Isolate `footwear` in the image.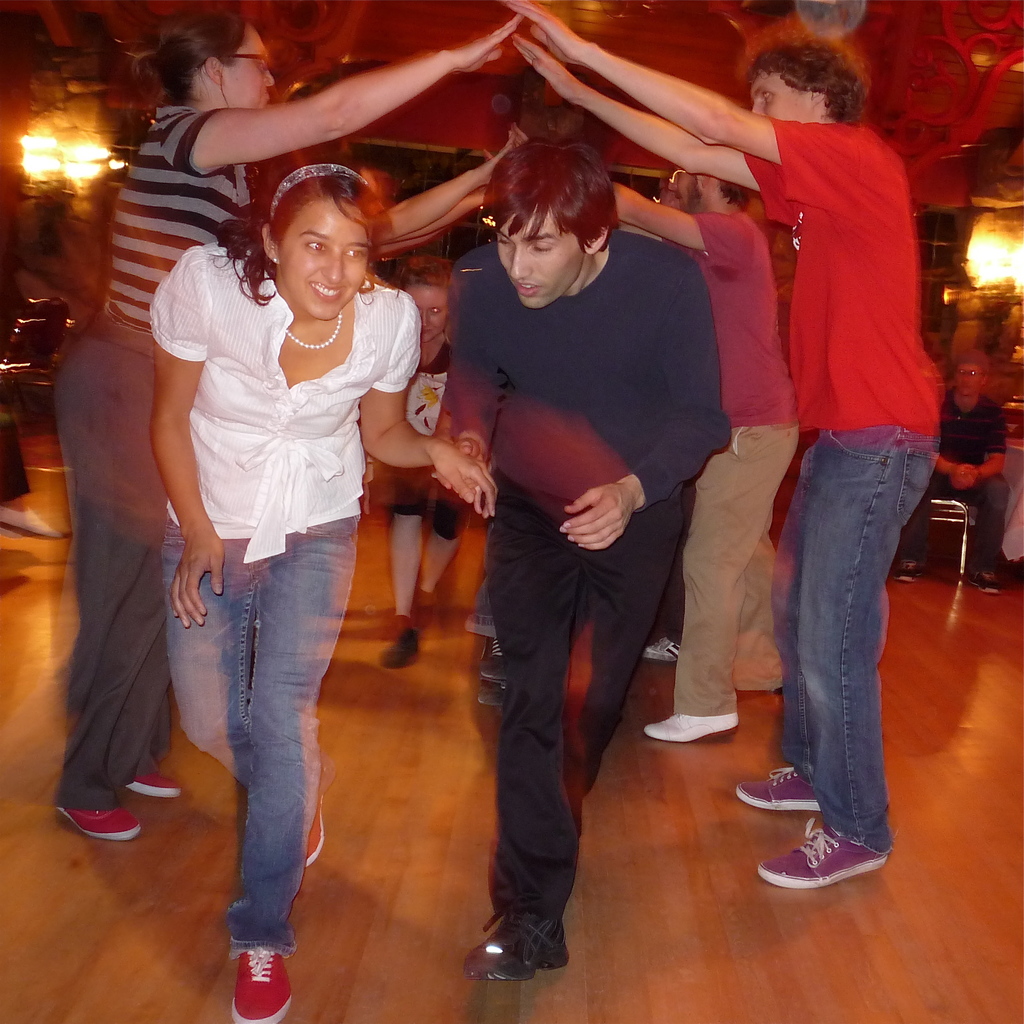
Isolated region: {"left": 479, "top": 679, "right": 513, "bottom": 711}.
